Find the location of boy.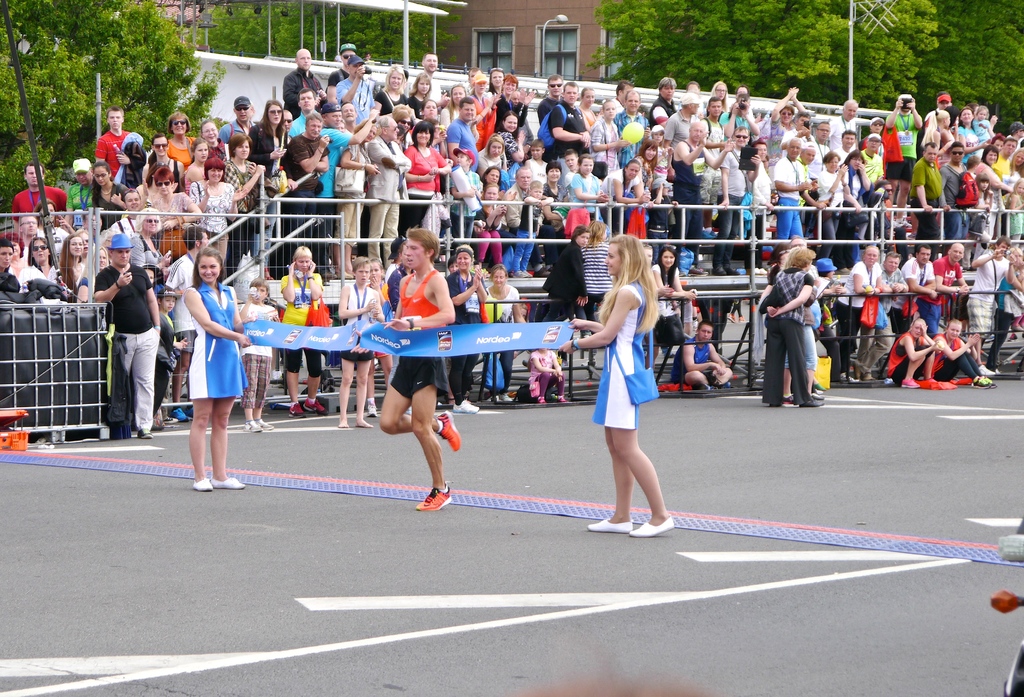
Location: crop(152, 283, 190, 427).
